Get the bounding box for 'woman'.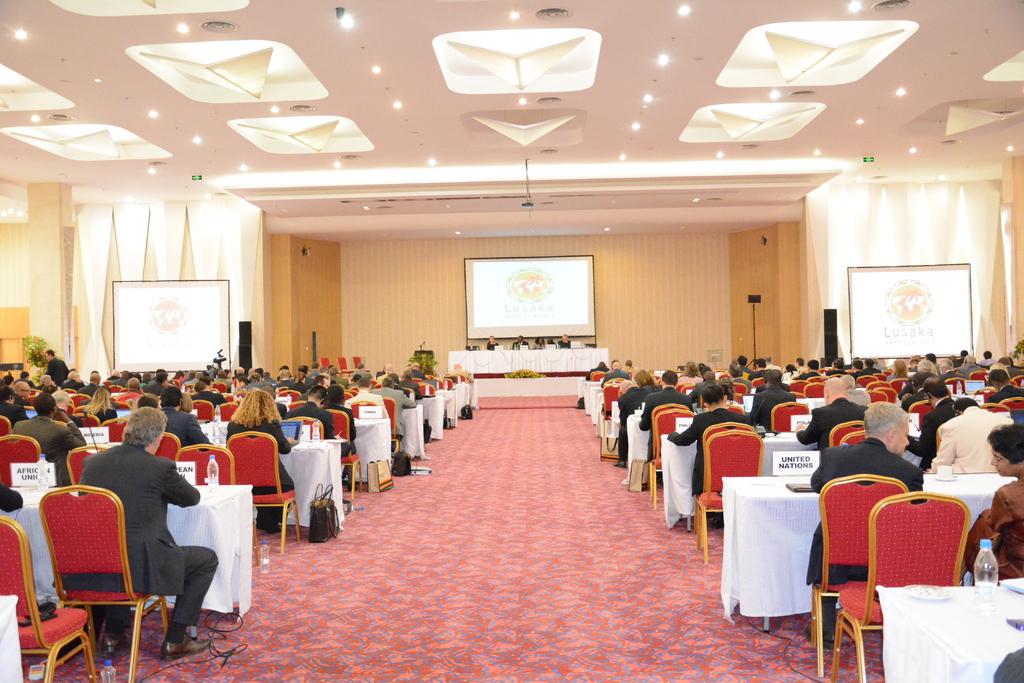
bbox=(177, 391, 195, 411).
